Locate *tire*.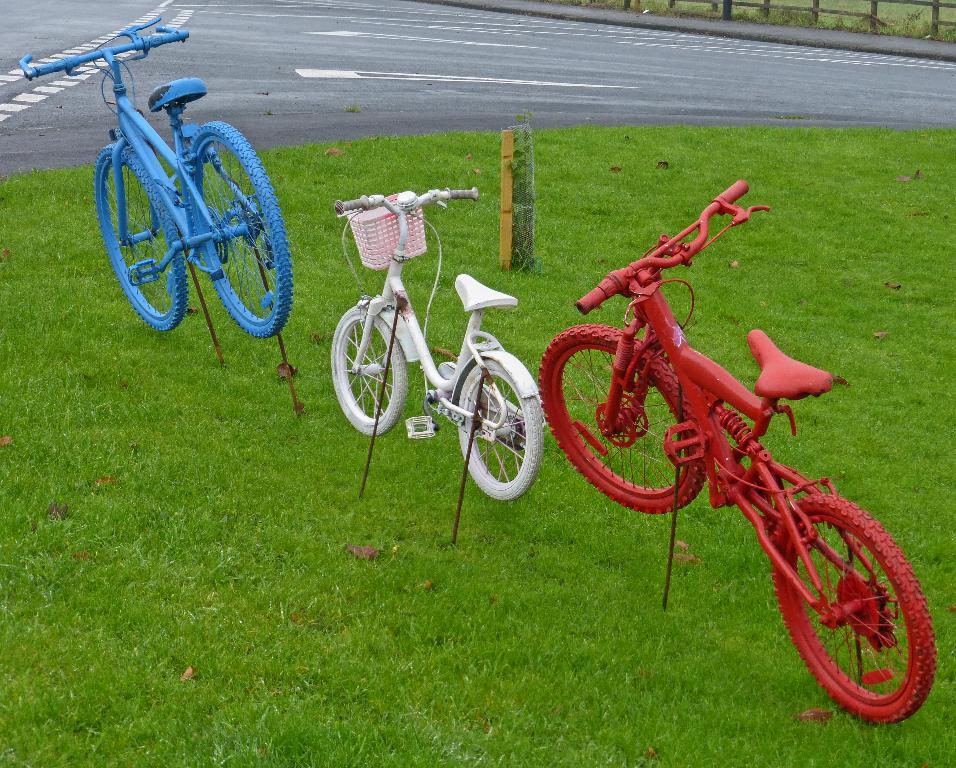
Bounding box: <box>537,326,705,513</box>.
